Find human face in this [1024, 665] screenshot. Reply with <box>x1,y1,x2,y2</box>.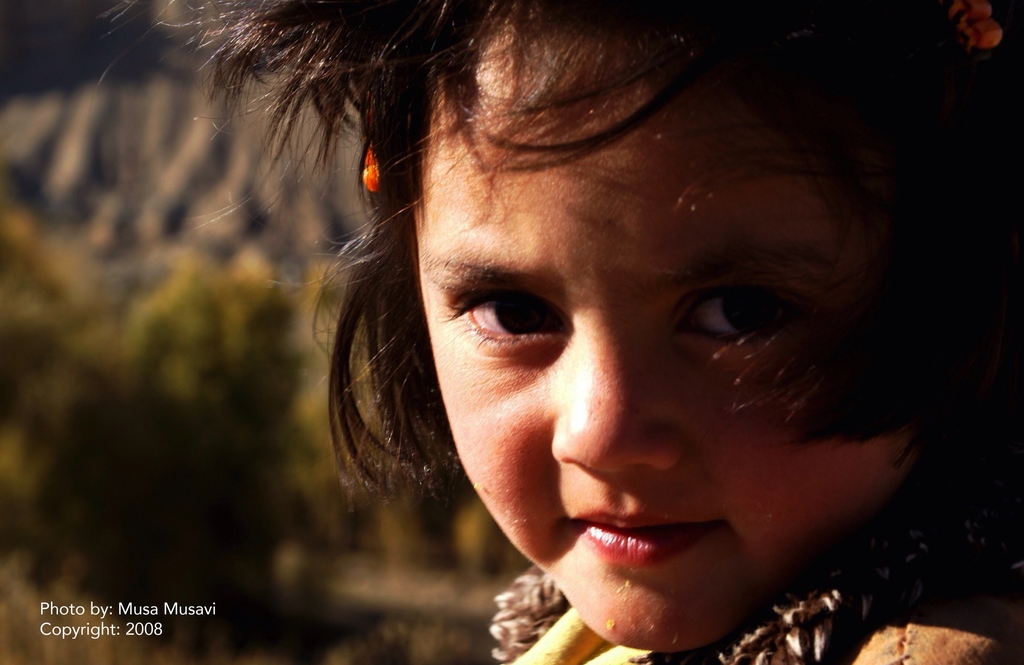
<box>414,26,924,652</box>.
